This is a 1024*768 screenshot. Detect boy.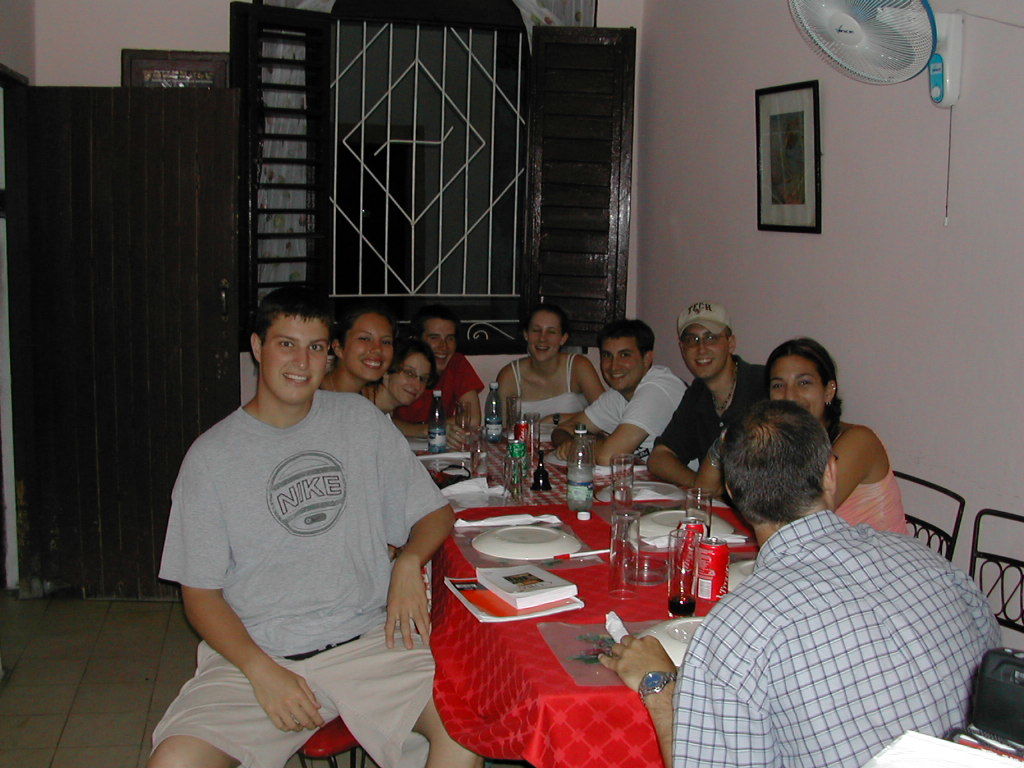
[141, 280, 487, 767].
